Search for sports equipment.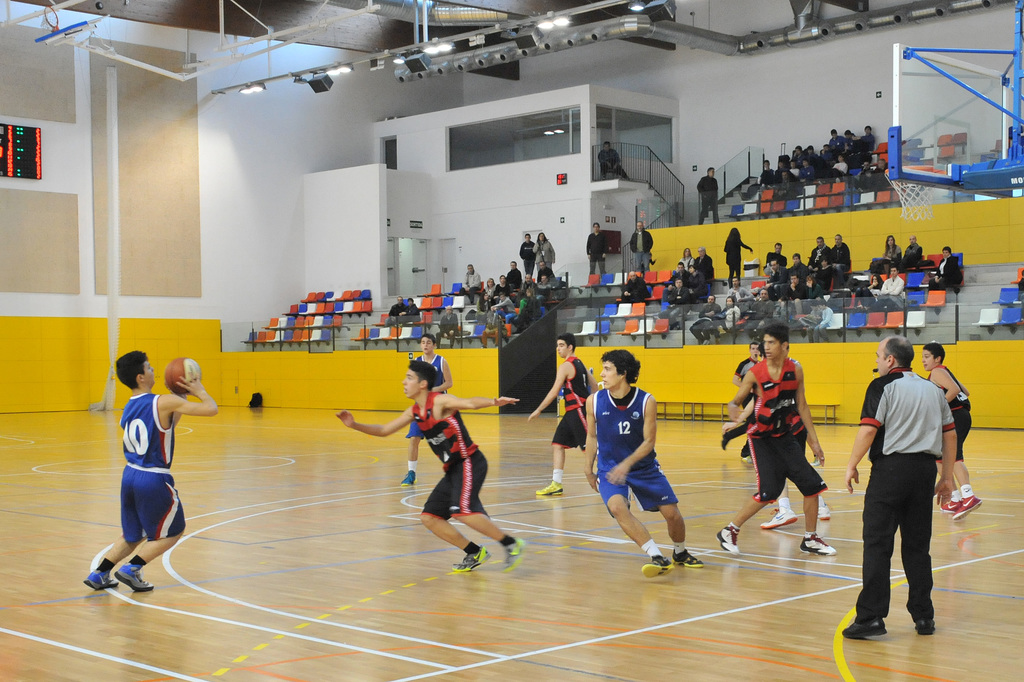
Found at locate(536, 481, 563, 496).
